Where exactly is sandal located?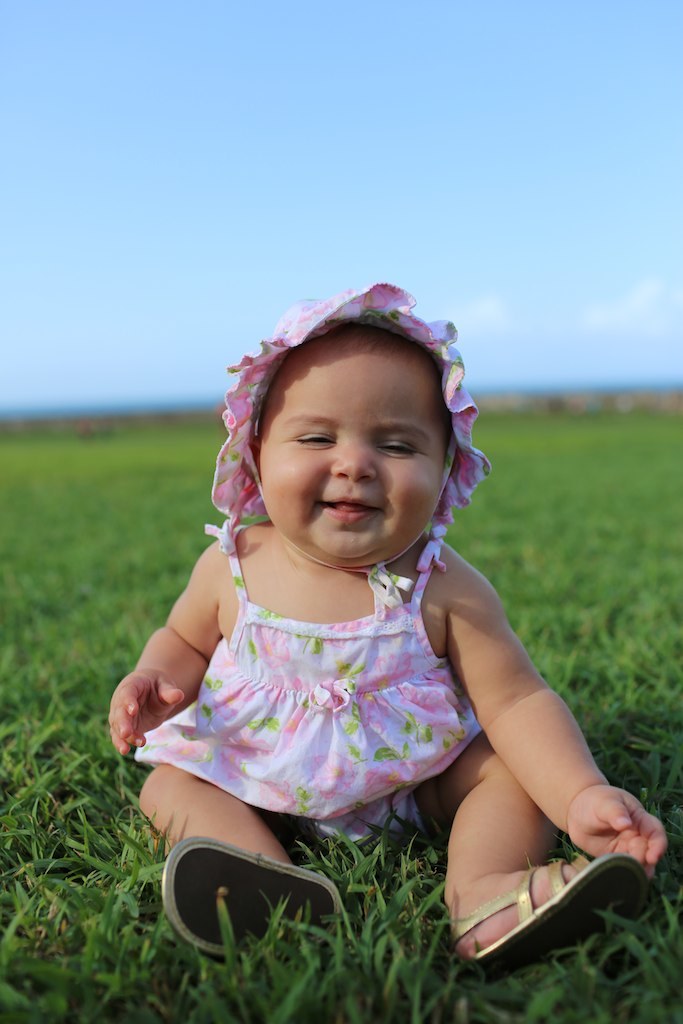
Its bounding box is (x1=426, y1=775, x2=651, y2=961).
